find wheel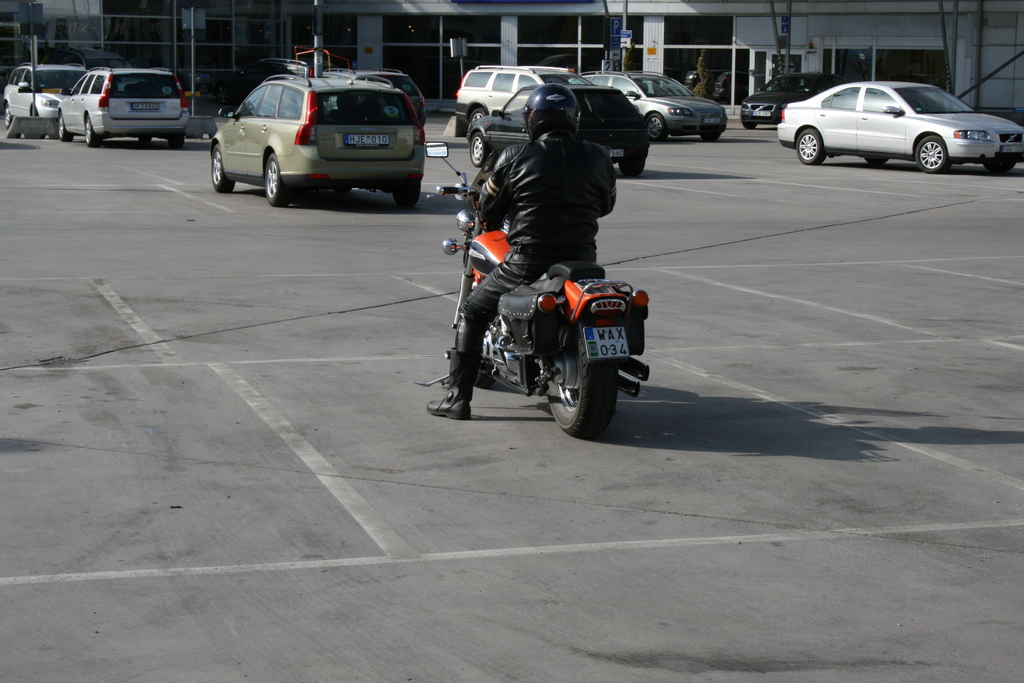
167 133 184 149
